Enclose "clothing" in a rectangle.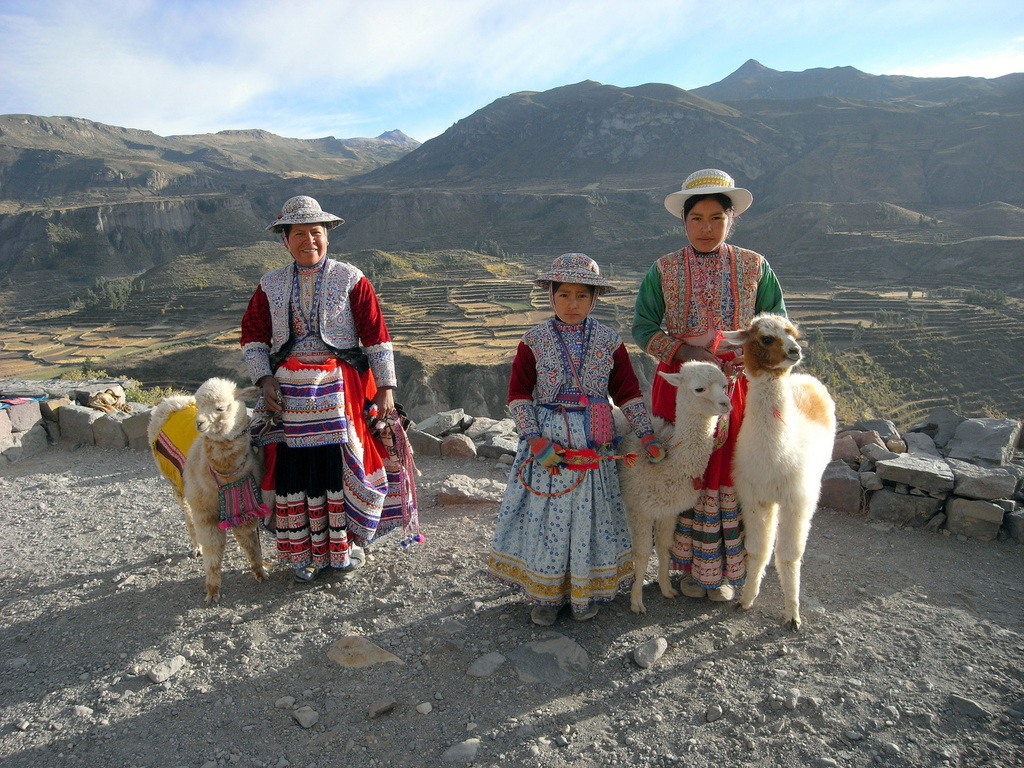
bbox=[505, 333, 653, 600].
